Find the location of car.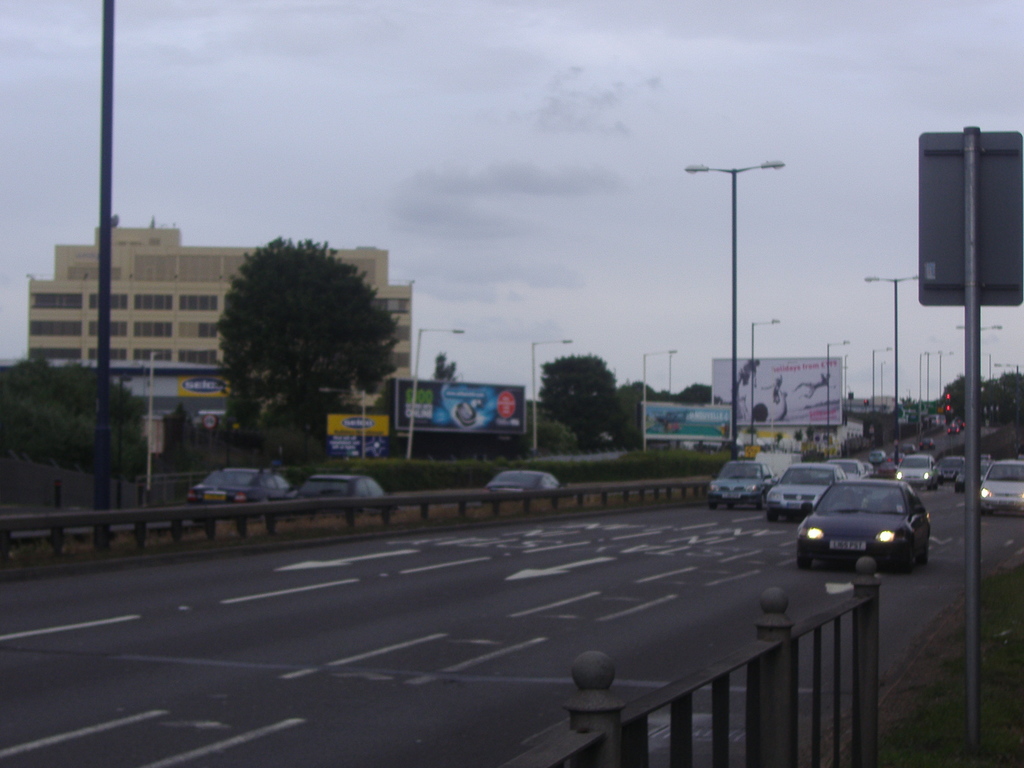
Location: box=[892, 454, 939, 491].
